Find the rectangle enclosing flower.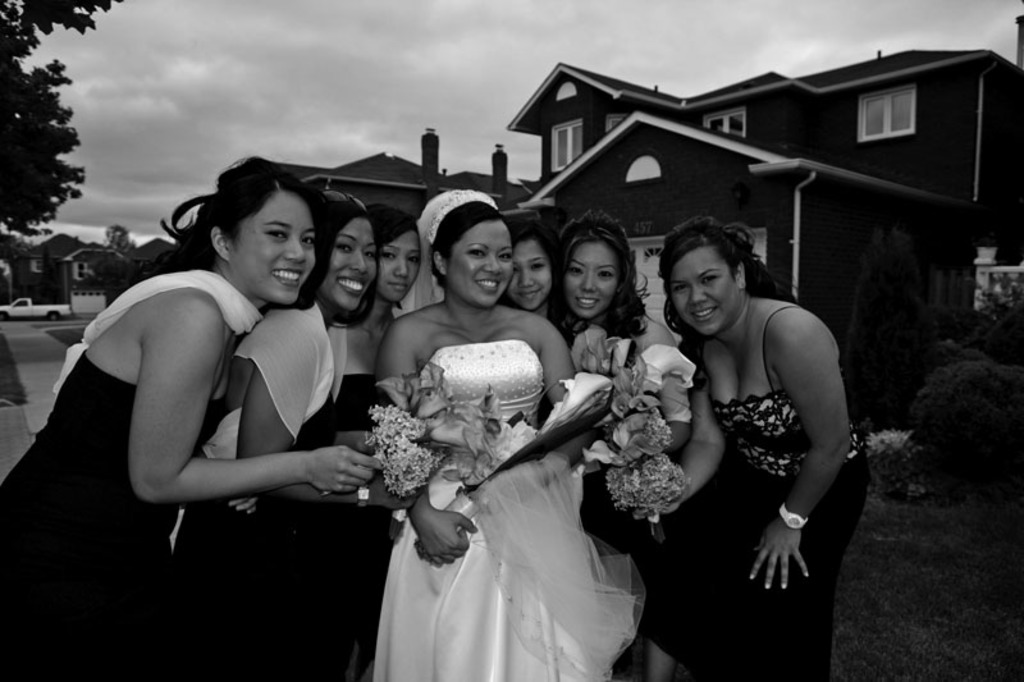
rect(571, 321, 622, 374).
